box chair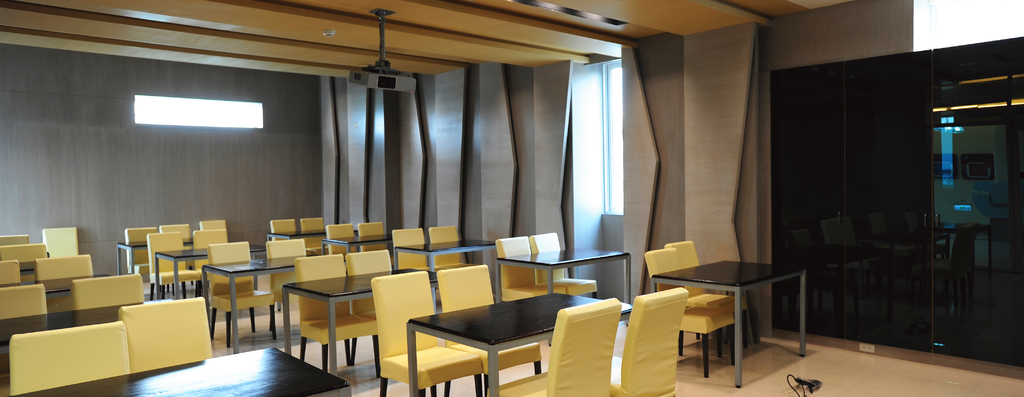
x1=490 y1=301 x2=619 y2=396
